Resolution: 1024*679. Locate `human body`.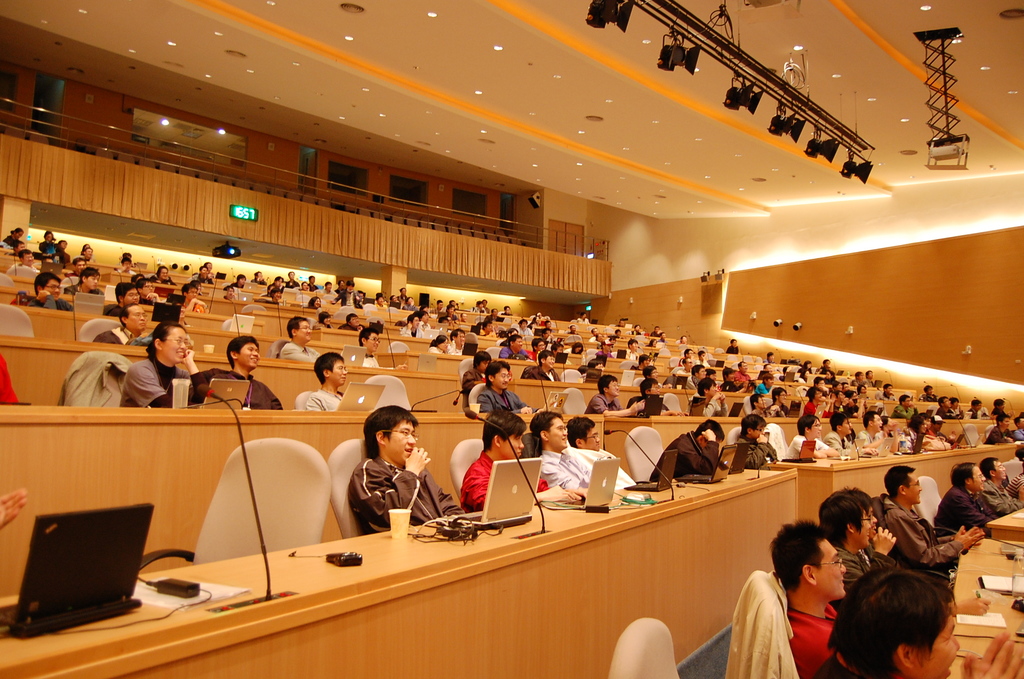
<box>515,318,533,335</box>.
